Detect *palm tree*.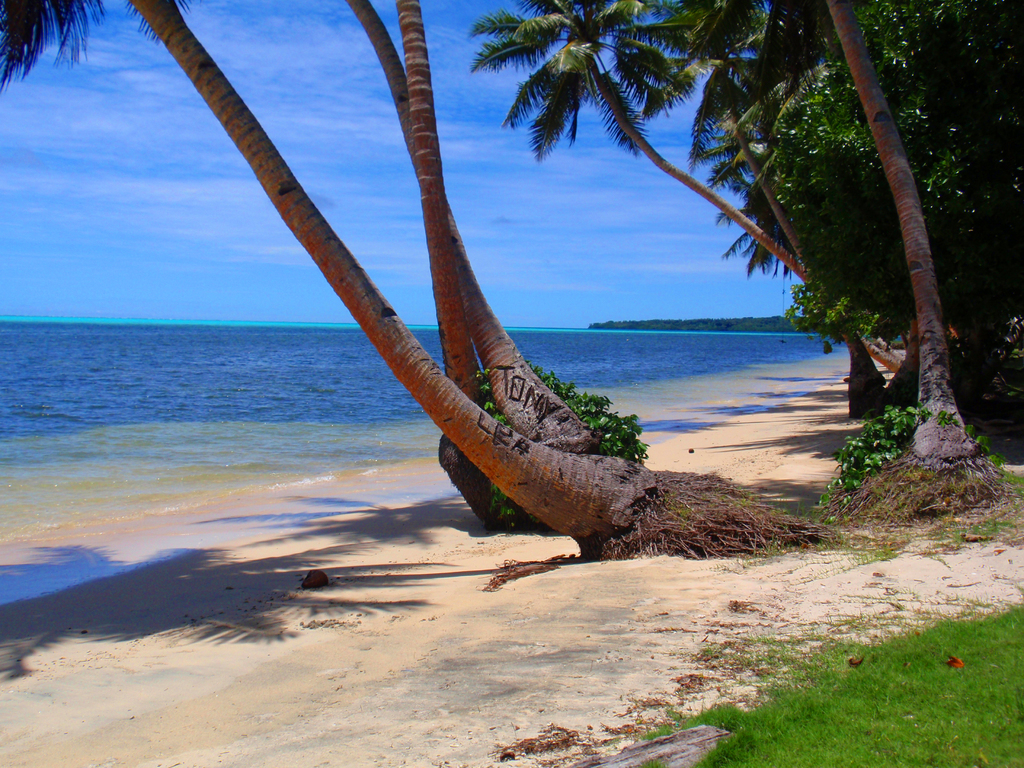
Detected at 0, 0, 1023, 560.
